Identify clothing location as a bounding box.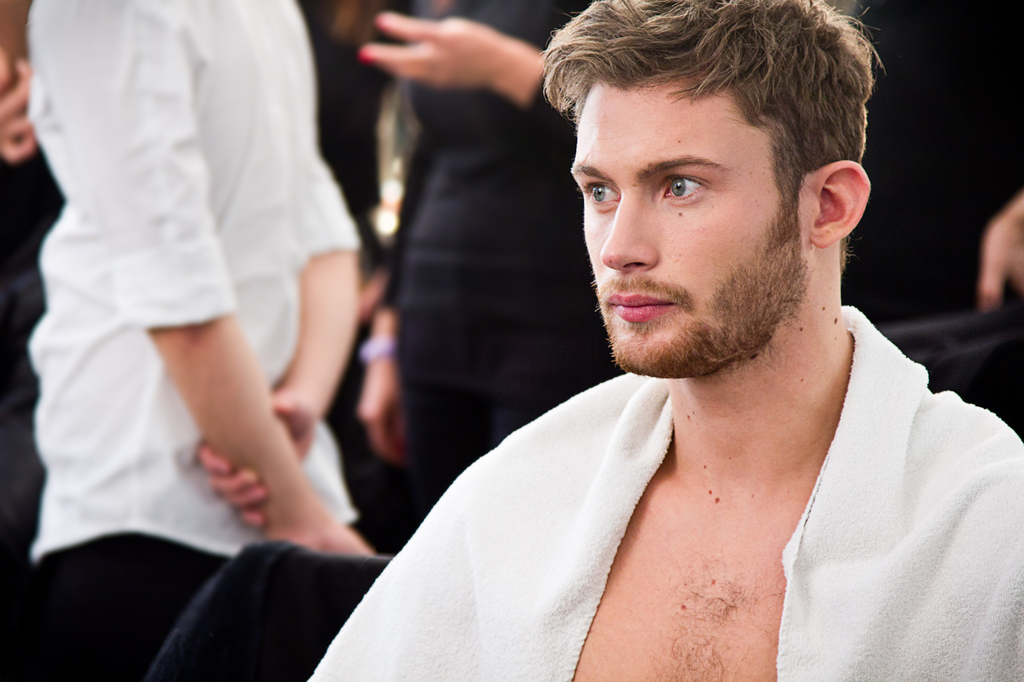
BBox(392, 0, 626, 540).
